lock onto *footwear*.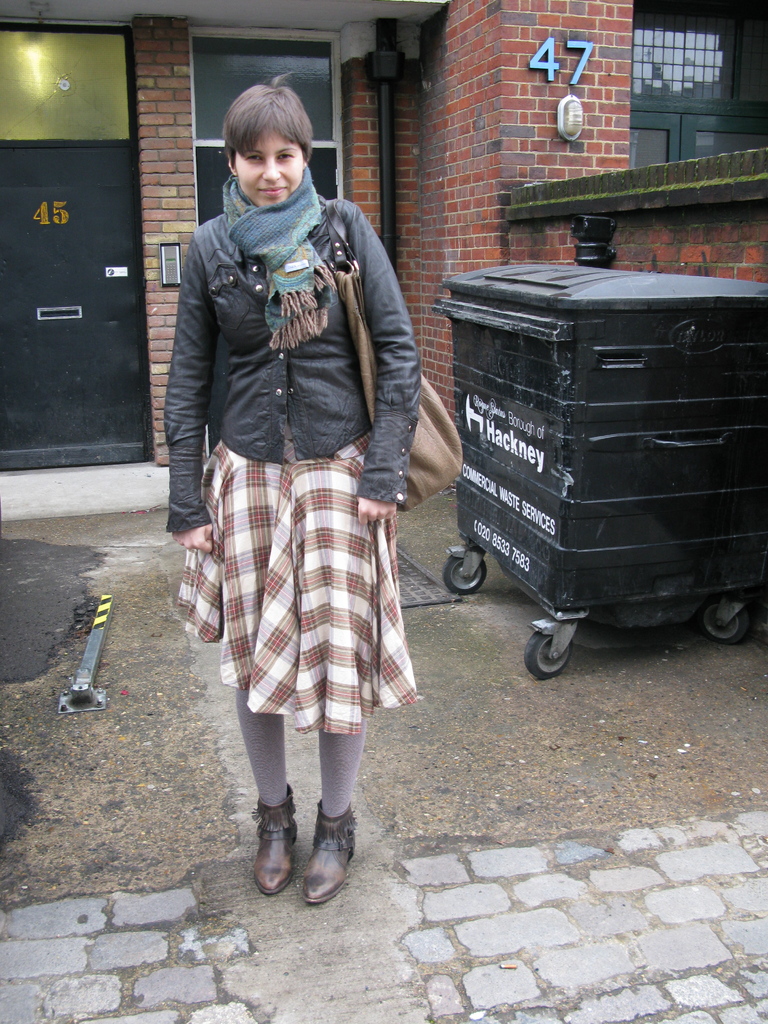
Locked: <box>300,796,356,902</box>.
